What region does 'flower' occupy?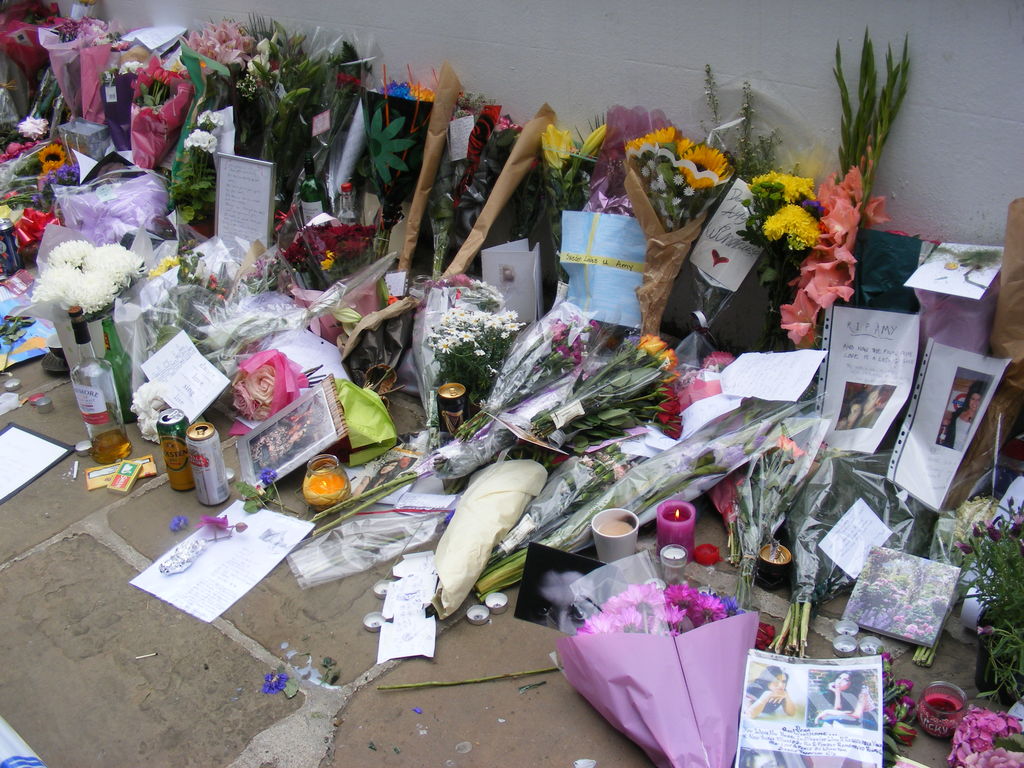
{"x1": 986, "y1": 520, "x2": 1007, "y2": 544}.
